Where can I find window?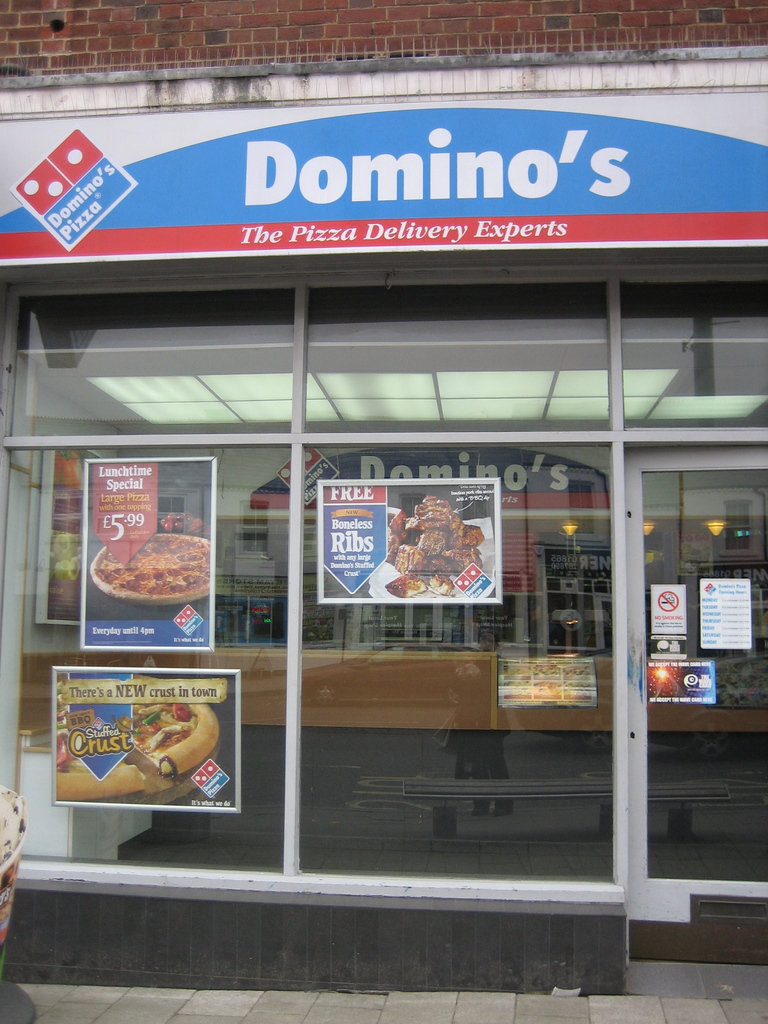
You can find it at 0, 280, 285, 444.
